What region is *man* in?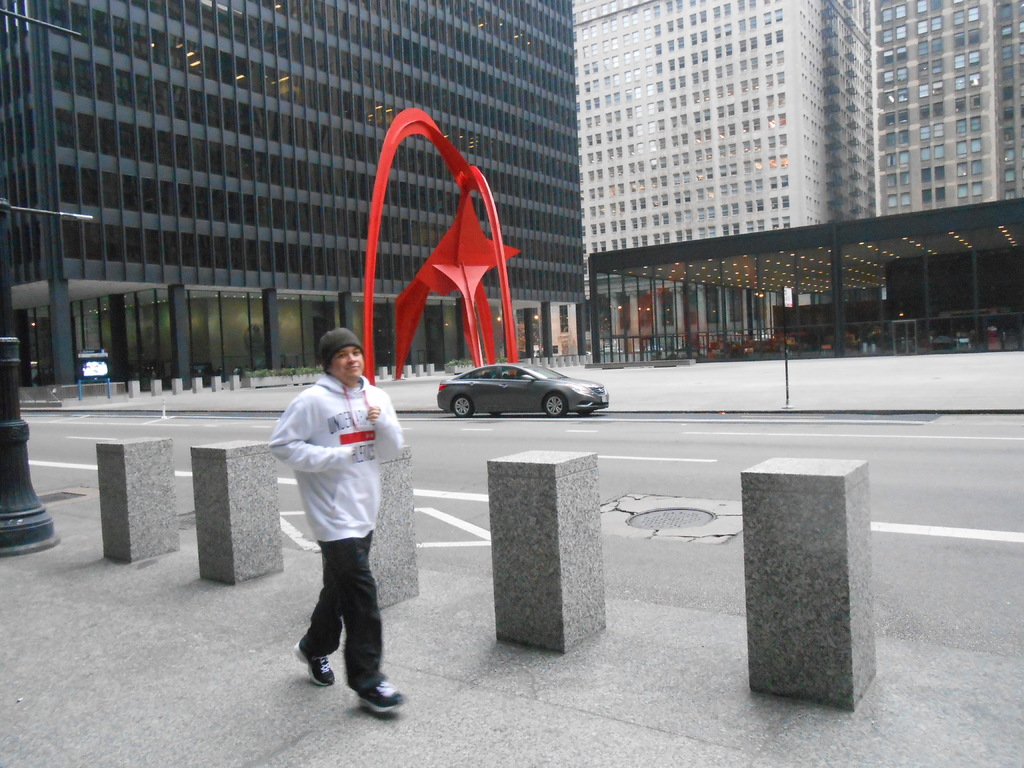
crop(269, 330, 412, 719).
